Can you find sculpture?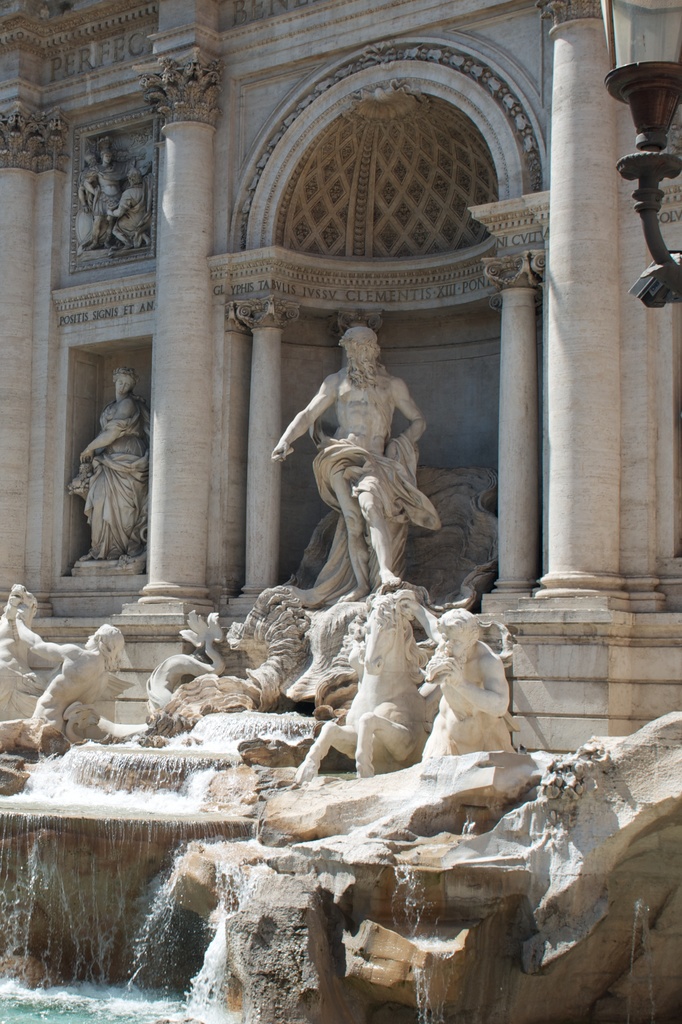
Yes, bounding box: box(73, 135, 150, 254).
